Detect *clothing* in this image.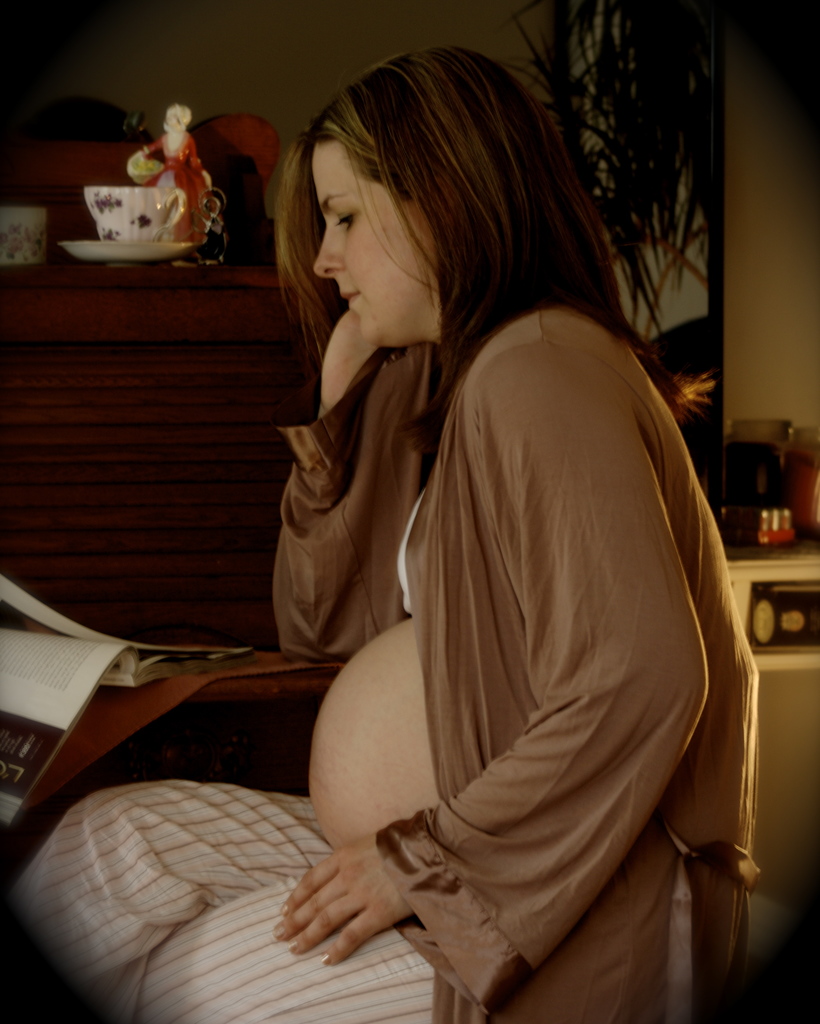
Detection: region(15, 302, 753, 1023).
